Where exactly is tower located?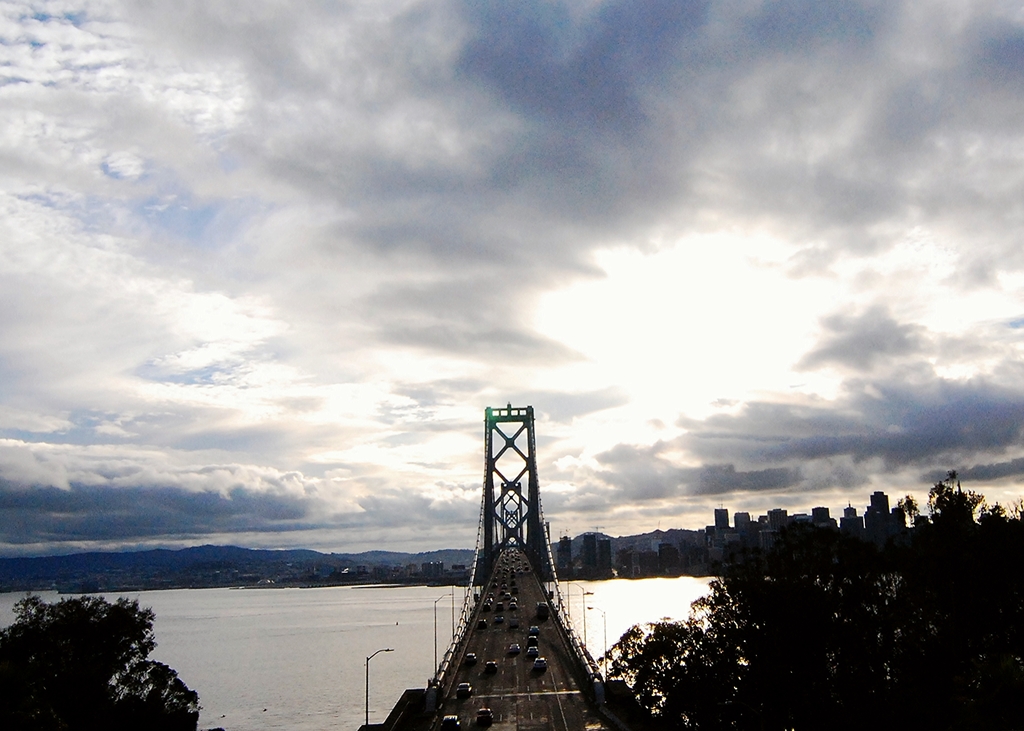
Its bounding box is box=[703, 496, 740, 562].
